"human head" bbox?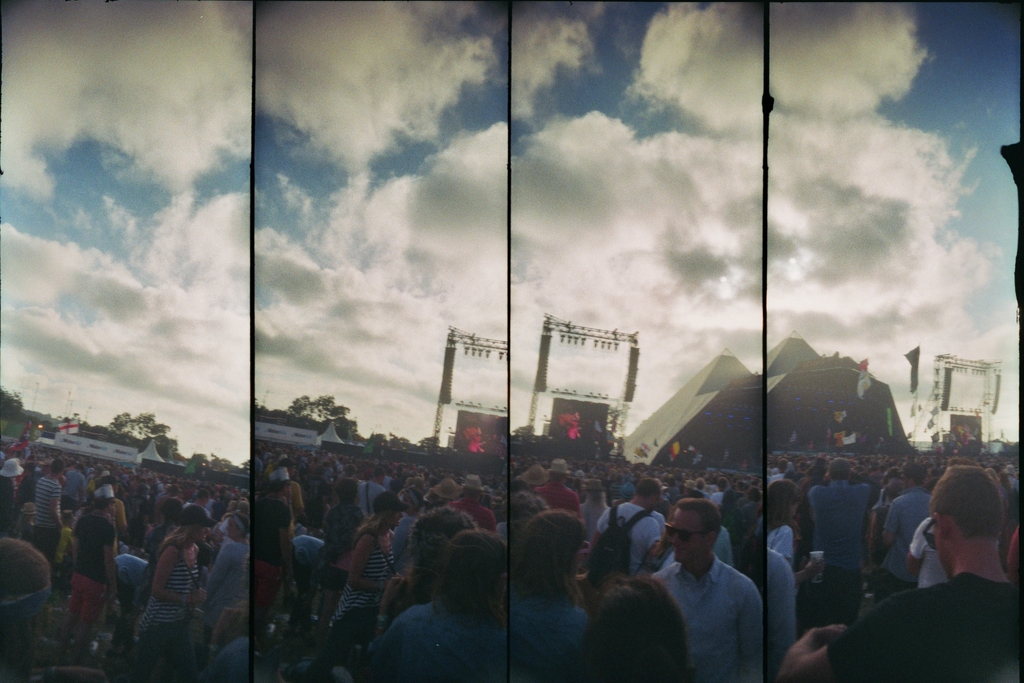
513, 507, 583, 588
